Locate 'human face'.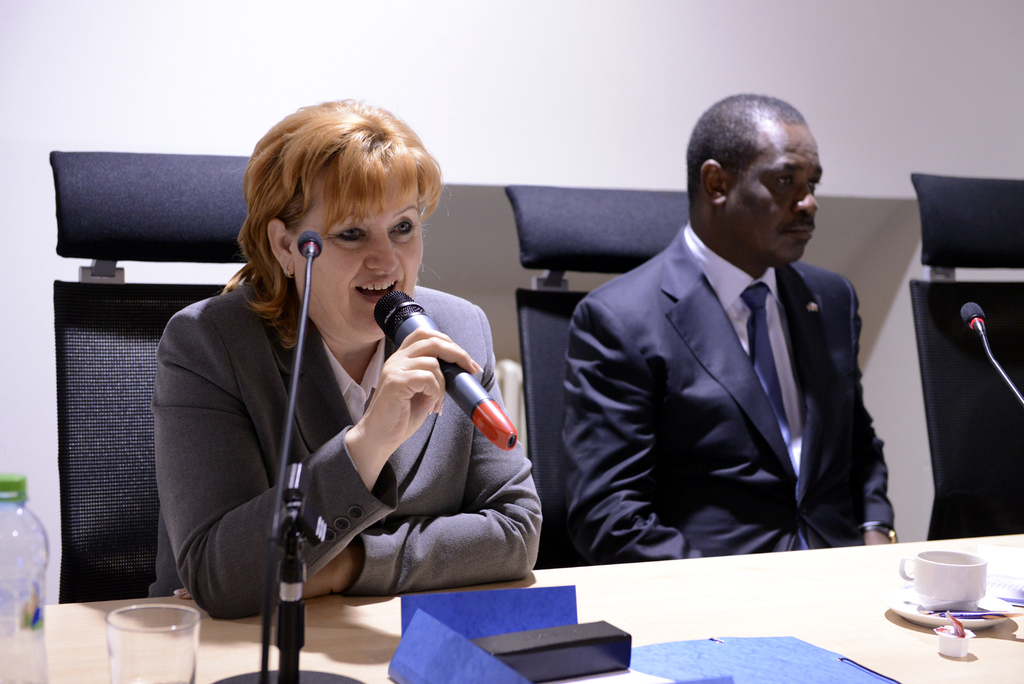
Bounding box: (724, 125, 826, 268).
